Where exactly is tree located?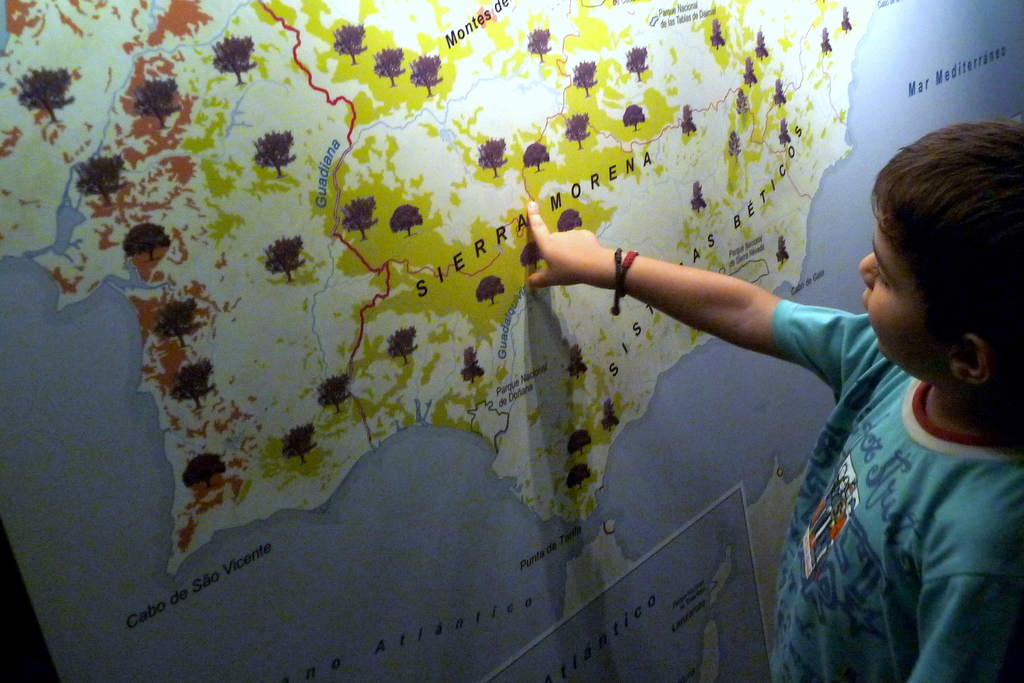
Its bounding box is bbox=[283, 421, 317, 465].
